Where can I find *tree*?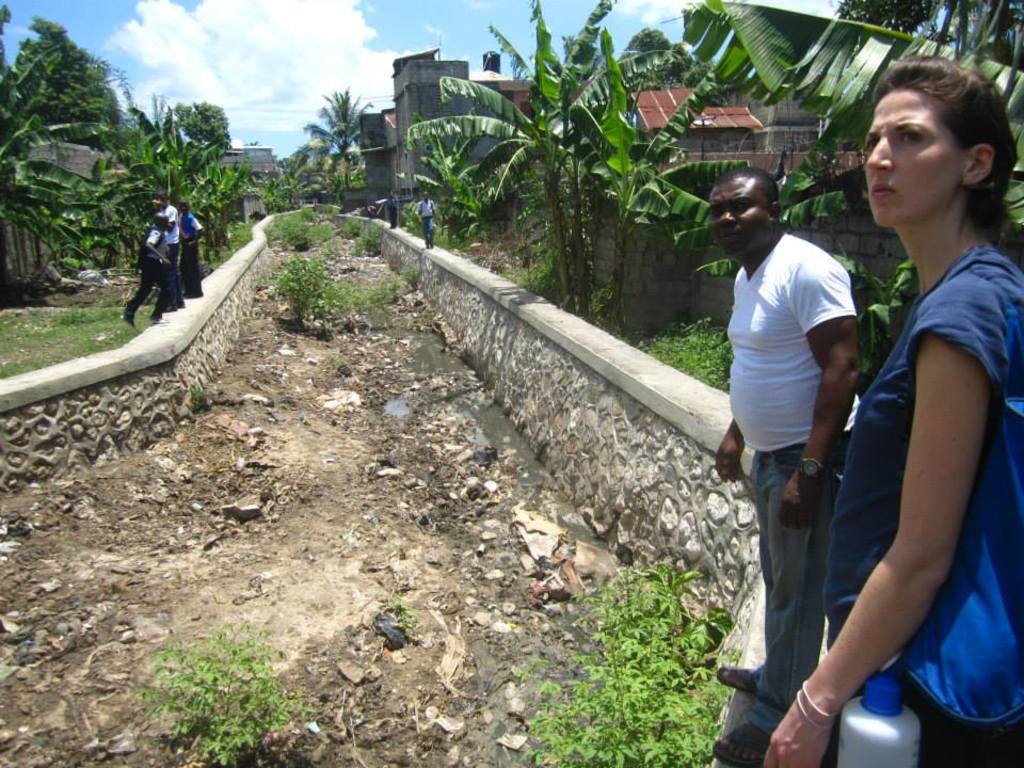
You can find it at (x1=270, y1=254, x2=372, y2=319).
